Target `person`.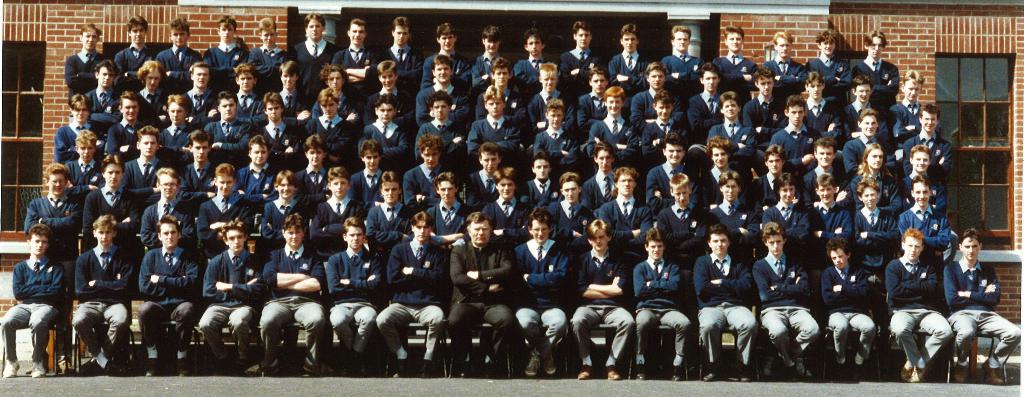
Target region: [547, 174, 591, 251].
